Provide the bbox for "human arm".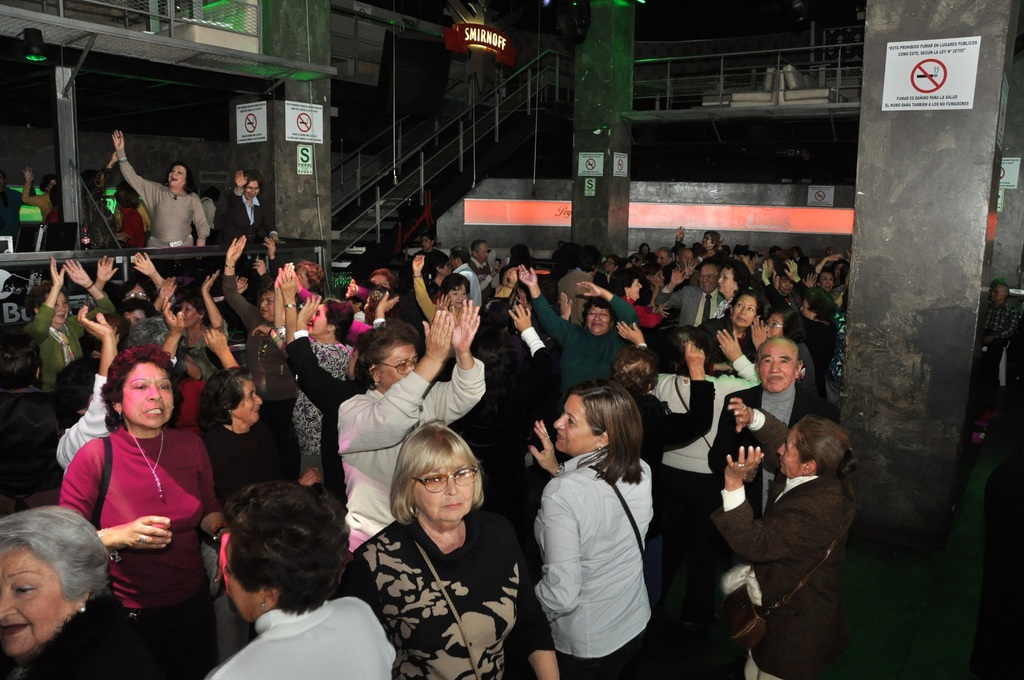
region(419, 296, 496, 420).
